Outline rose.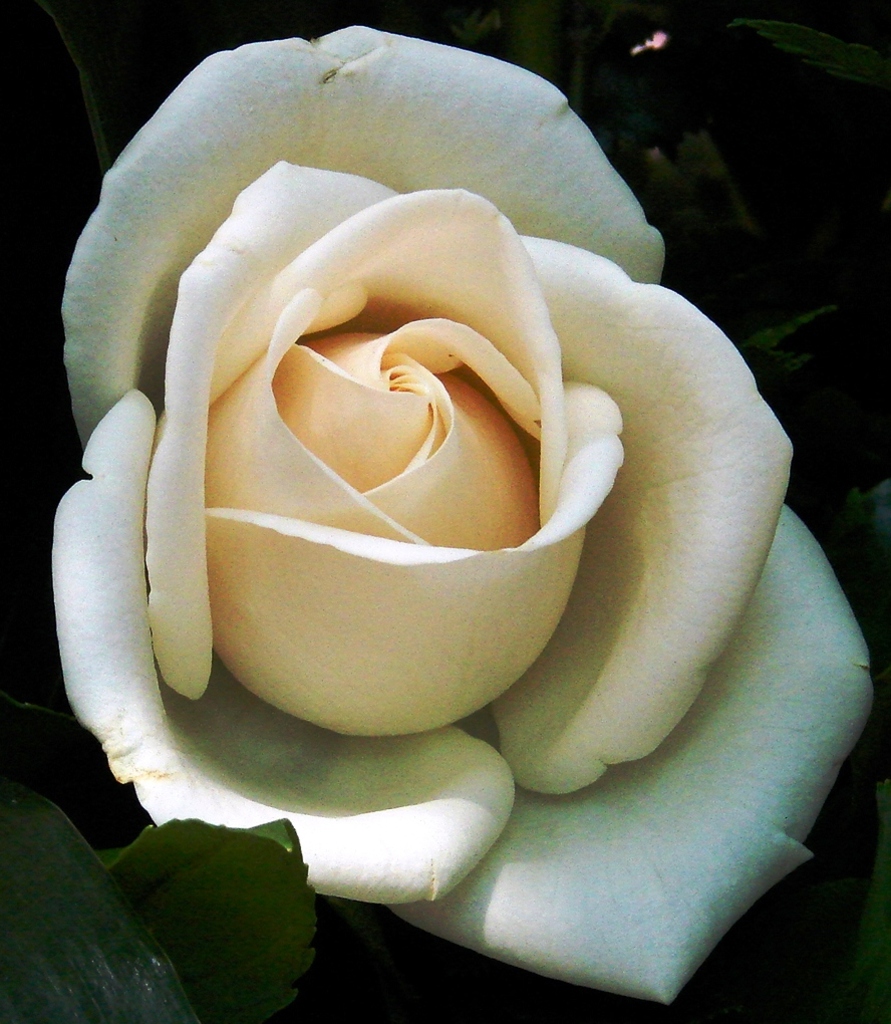
Outline: 38,24,872,1003.
